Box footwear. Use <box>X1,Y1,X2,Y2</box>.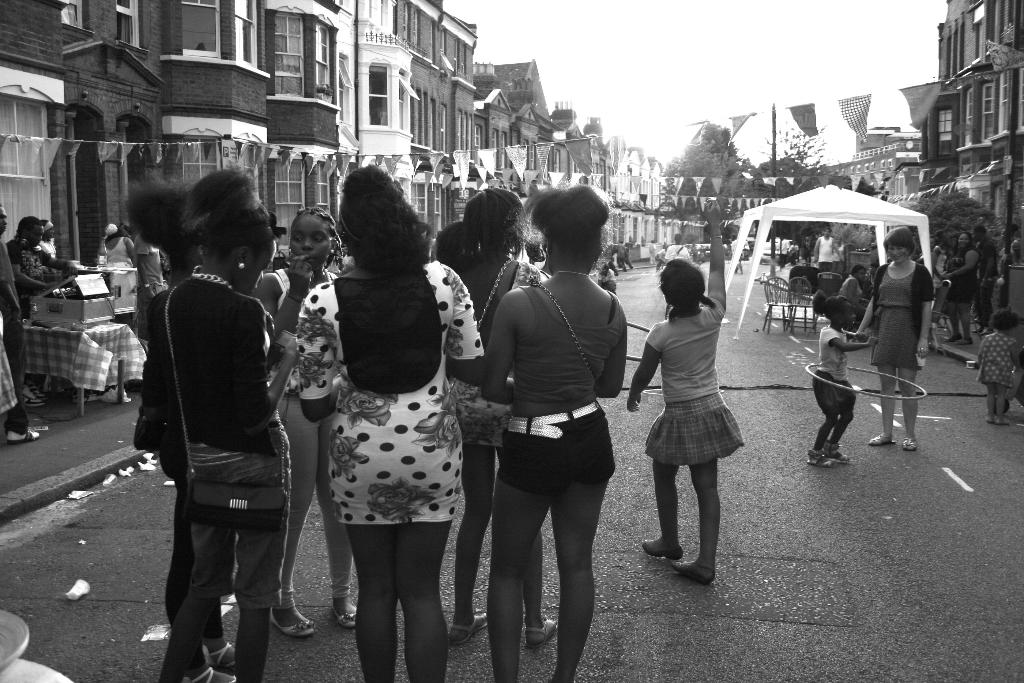
<box>205,638,237,673</box>.
